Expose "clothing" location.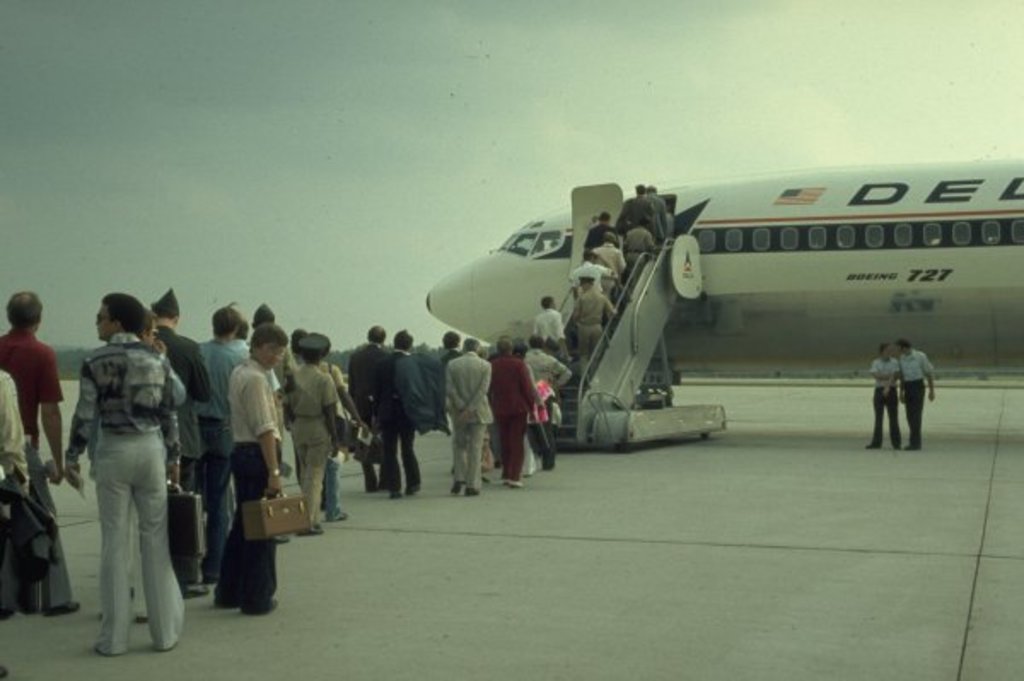
Exposed at <region>0, 329, 63, 515</region>.
